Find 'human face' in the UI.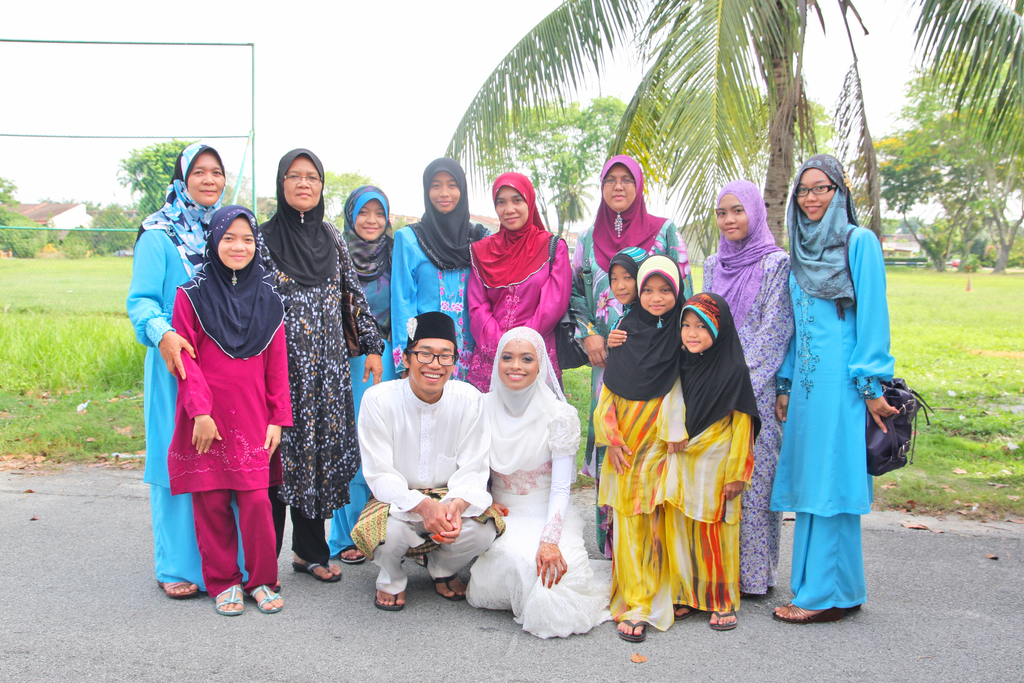
UI element at 431, 172, 457, 217.
